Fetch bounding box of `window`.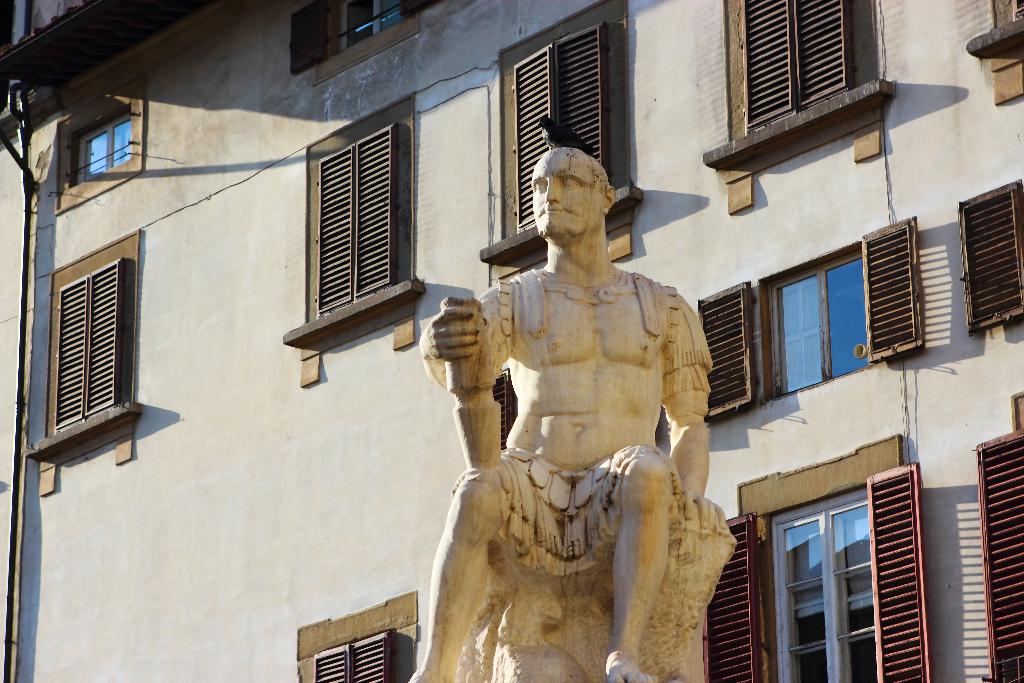
Bbox: bbox(701, 428, 934, 682).
